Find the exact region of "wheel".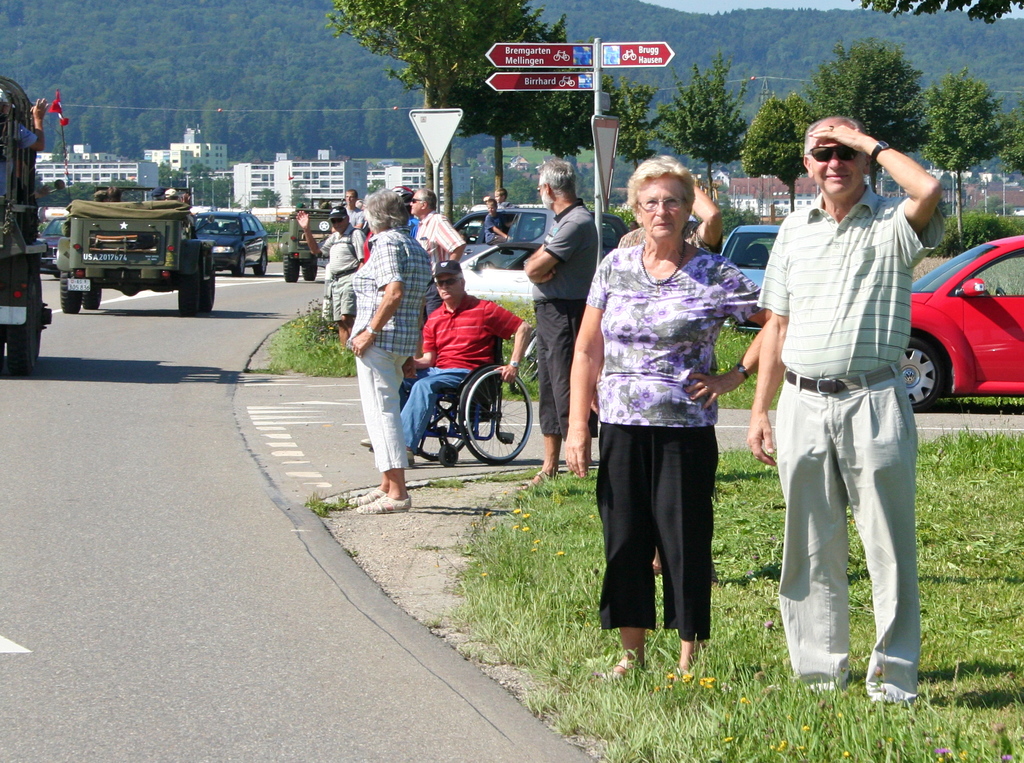
Exact region: (6,266,54,376).
